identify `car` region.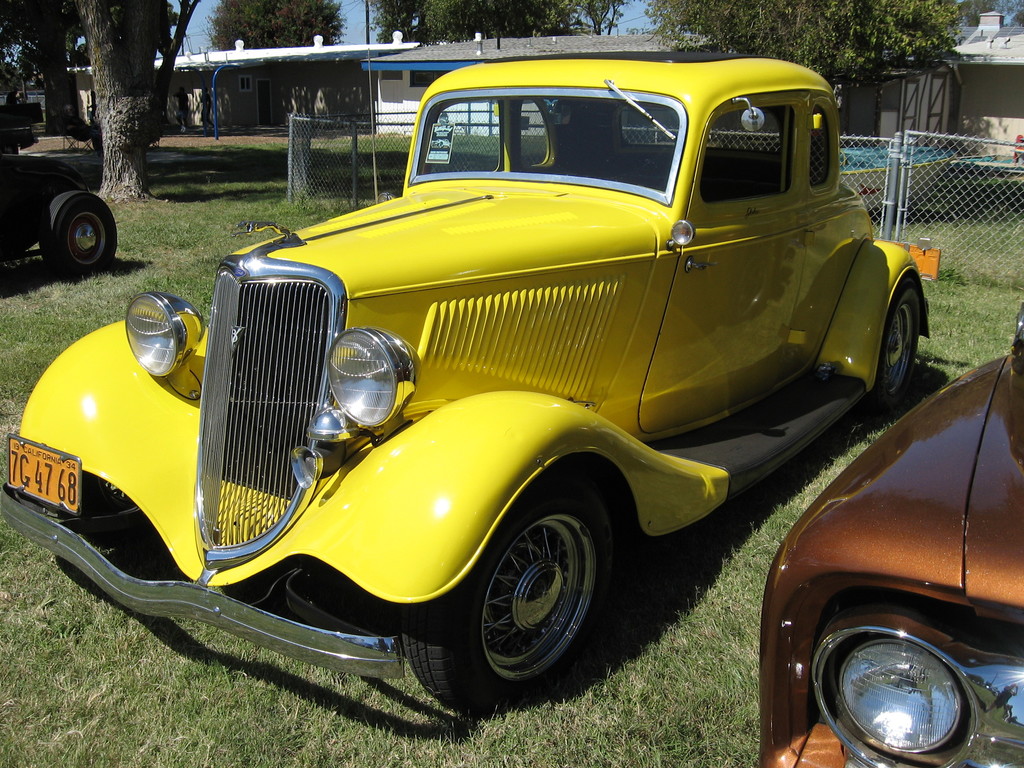
Region: 1/51/933/735.
